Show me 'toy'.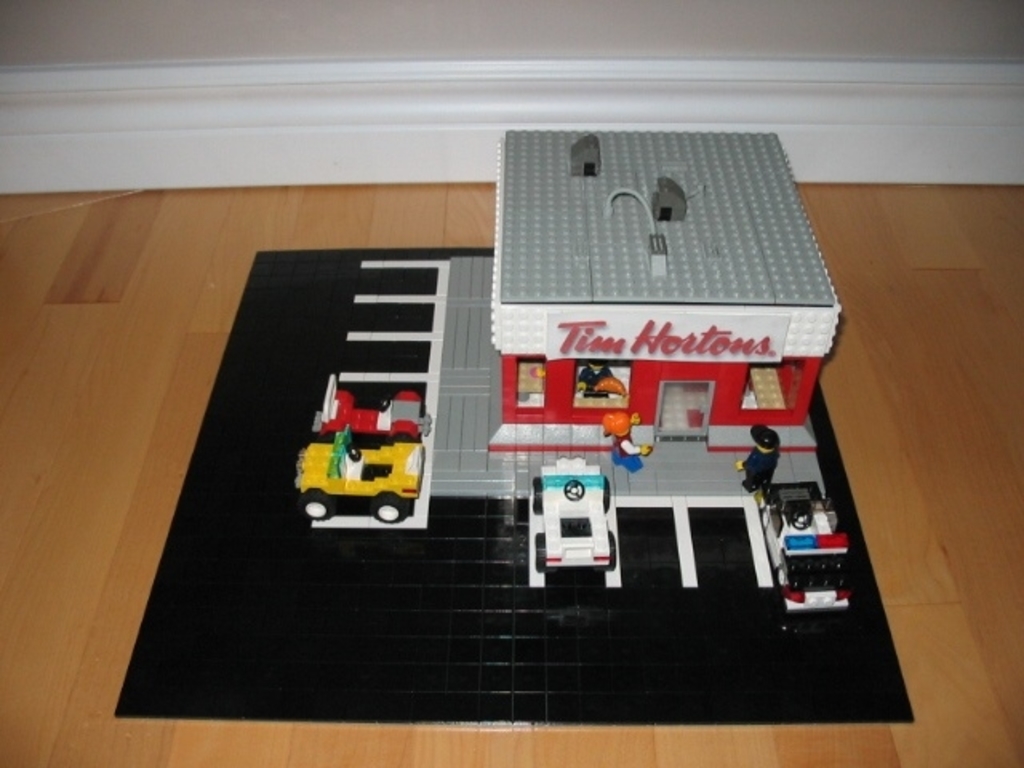
'toy' is here: bbox(429, 128, 842, 498).
